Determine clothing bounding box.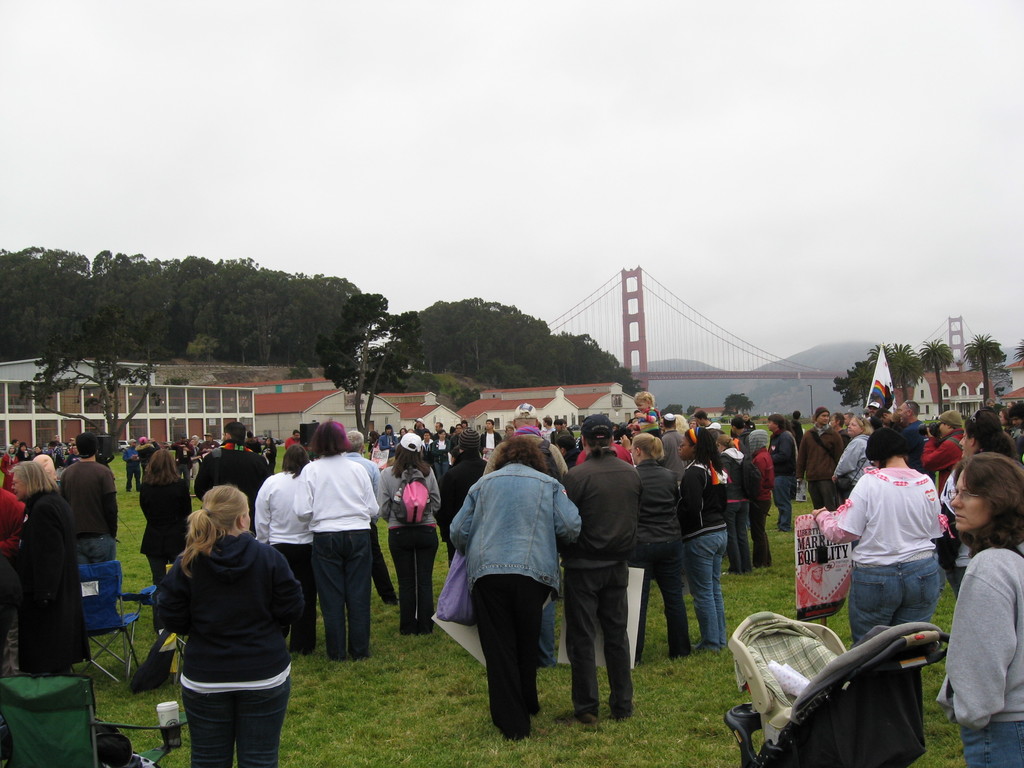
Determined: 285:436:299:450.
